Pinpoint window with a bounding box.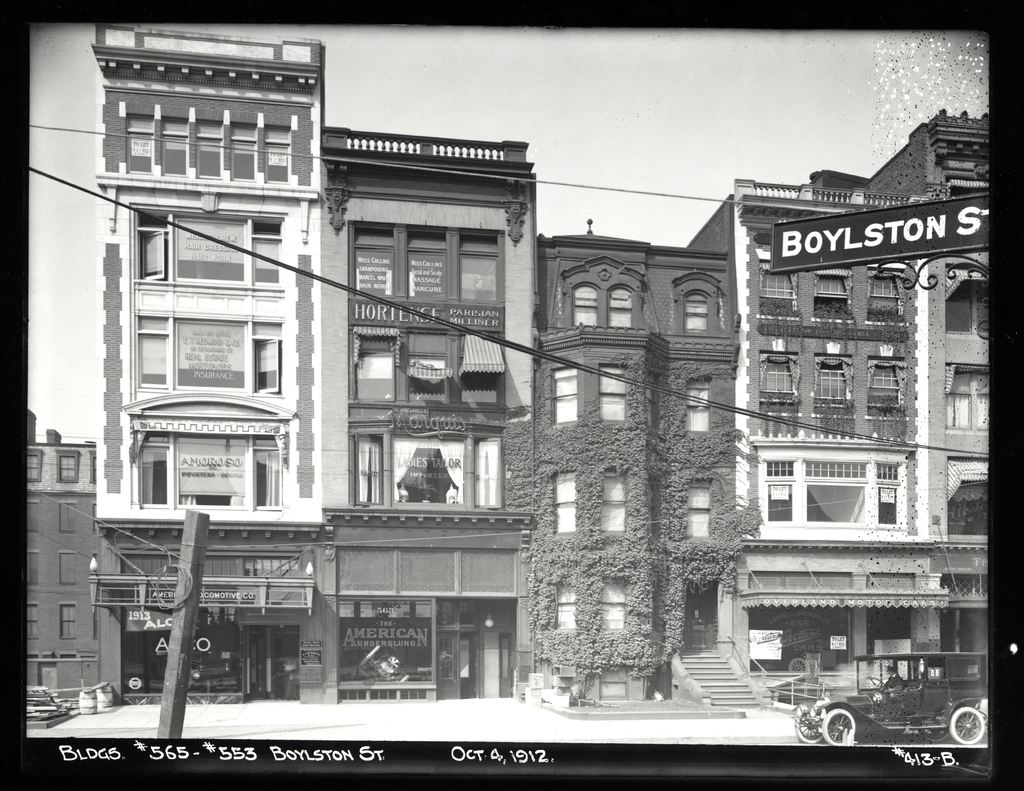
[left=757, top=432, right=920, bottom=559].
